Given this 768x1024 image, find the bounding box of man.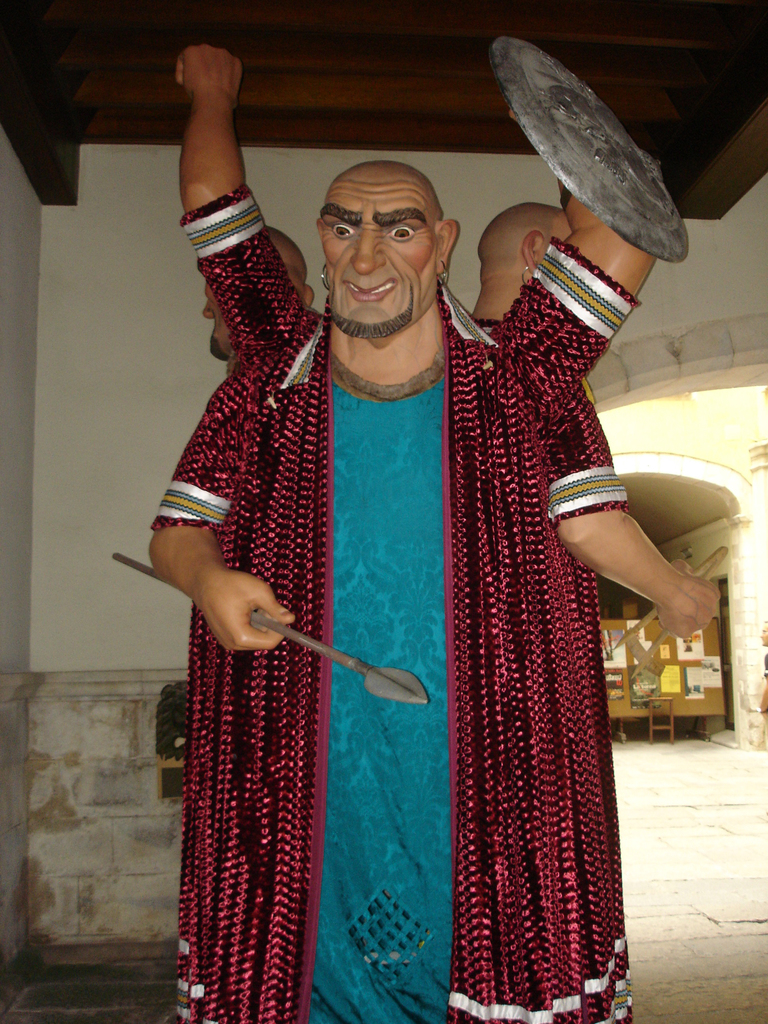
<box>147,152,661,1023</box>.
